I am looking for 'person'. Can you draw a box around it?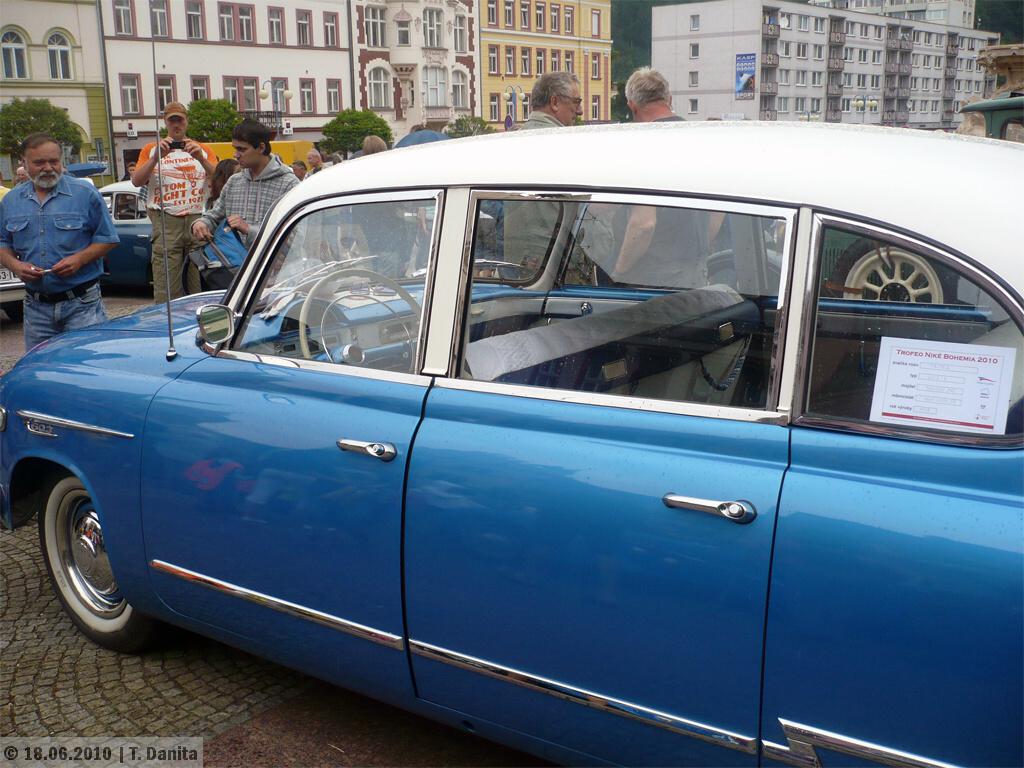
Sure, the bounding box is x1=209 y1=154 x2=242 y2=201.
